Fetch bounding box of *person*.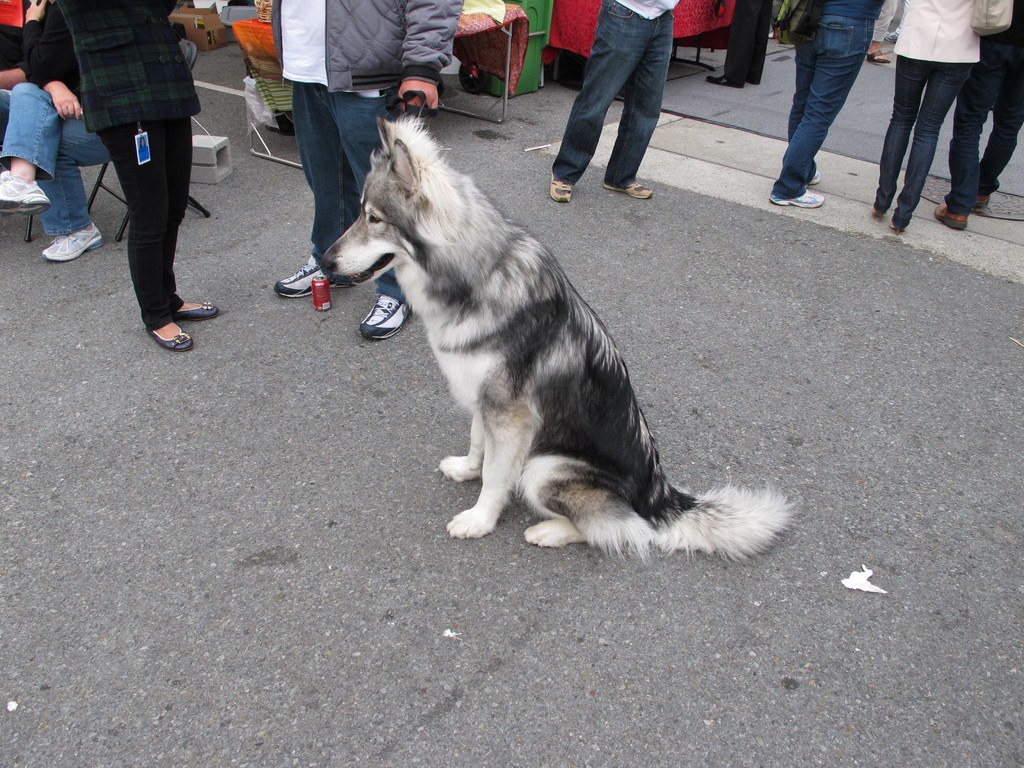
Bbox: box=[0, 0, 186, 259].
